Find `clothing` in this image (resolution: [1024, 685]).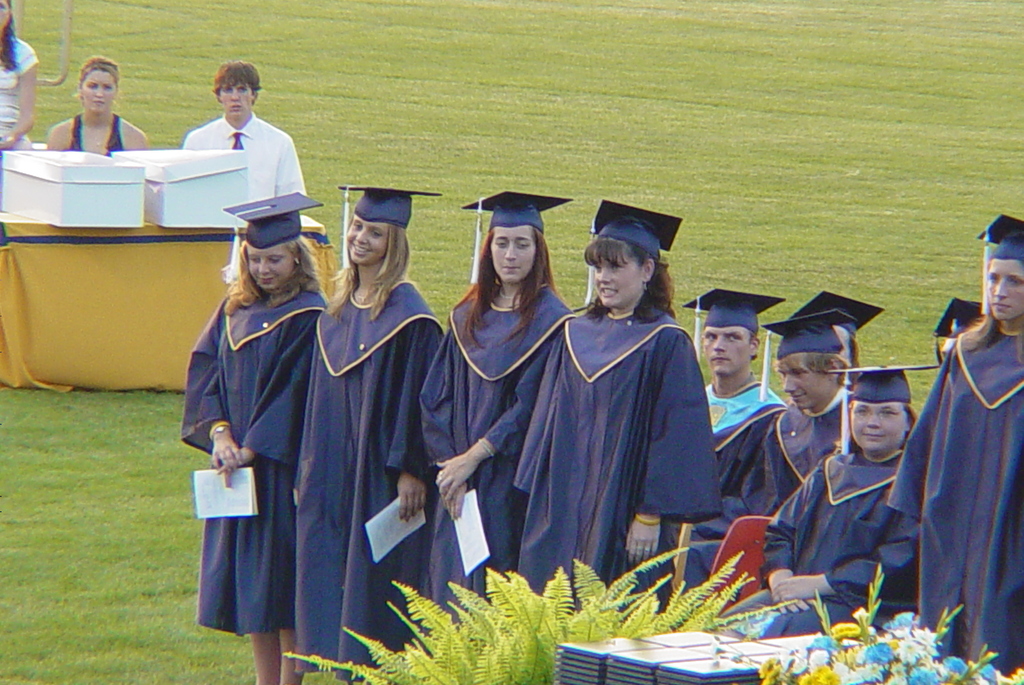
{"left": 180, "top": 115, "right": 307, "bottom": 198}.
